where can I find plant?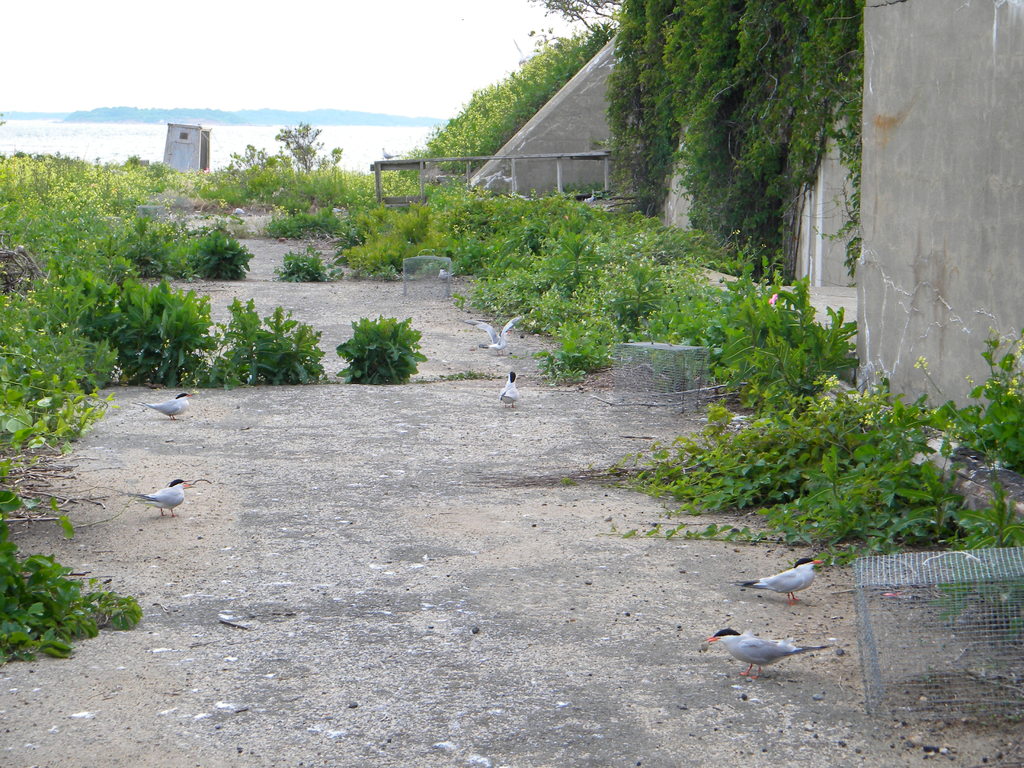
You can find it at select_region(191, 283, 332, 390).
